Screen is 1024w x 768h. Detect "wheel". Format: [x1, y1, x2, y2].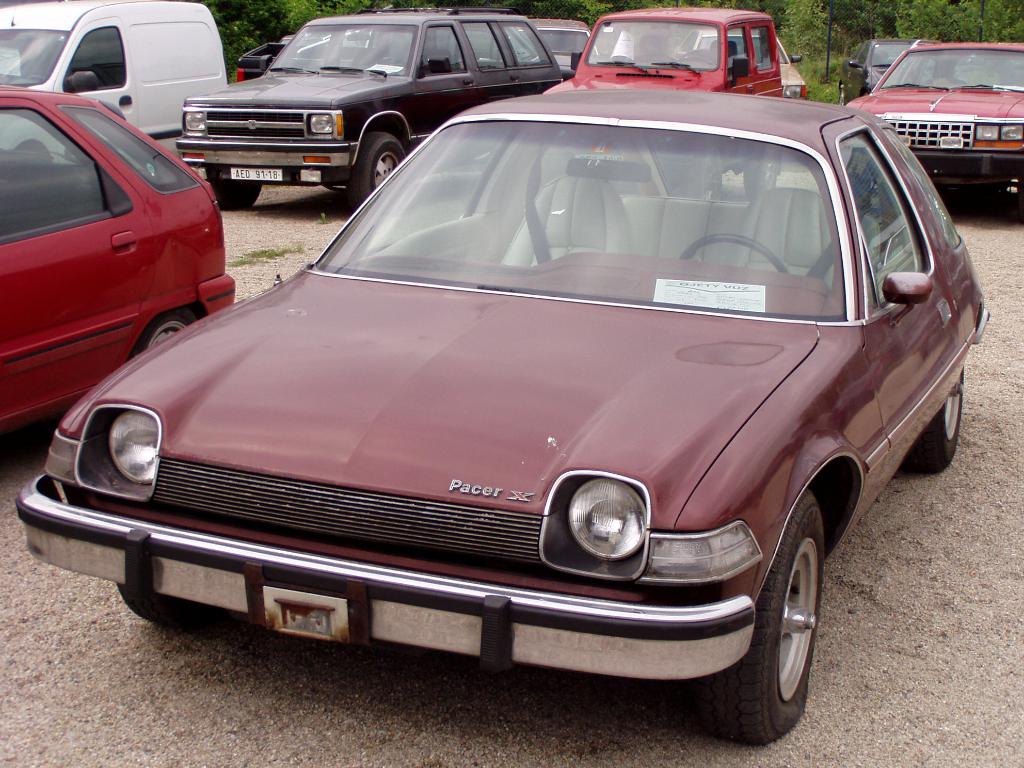
[109, 576, 211, 628].
